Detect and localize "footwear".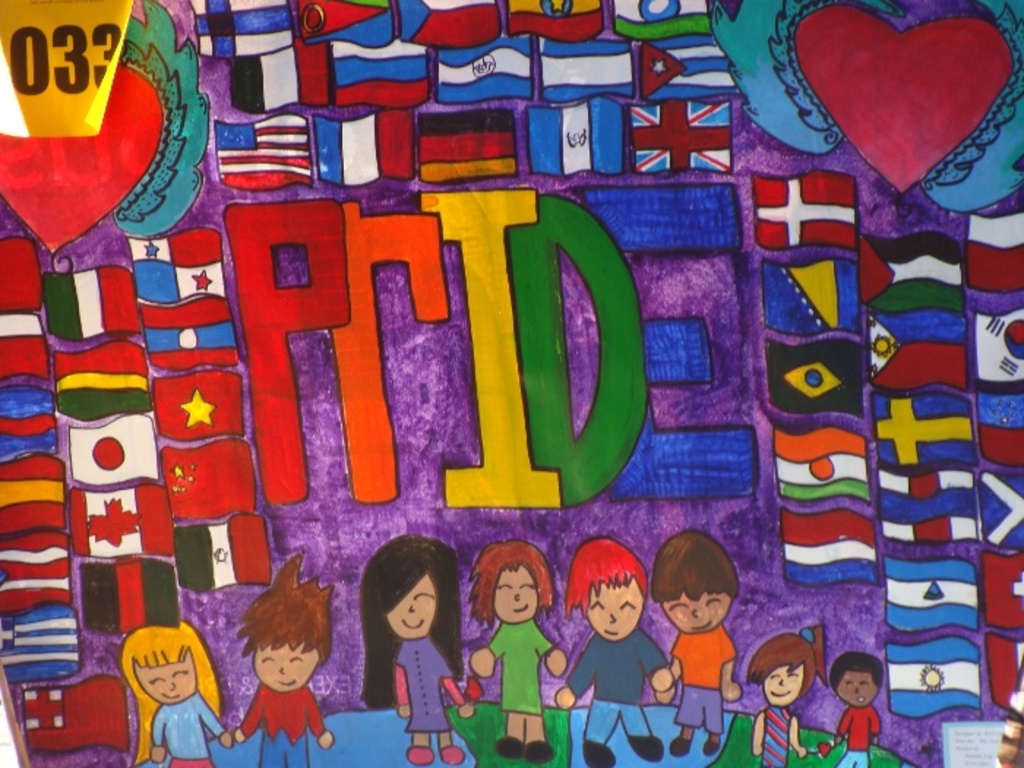
Localized at BBox(404, 737, 434, 767).
